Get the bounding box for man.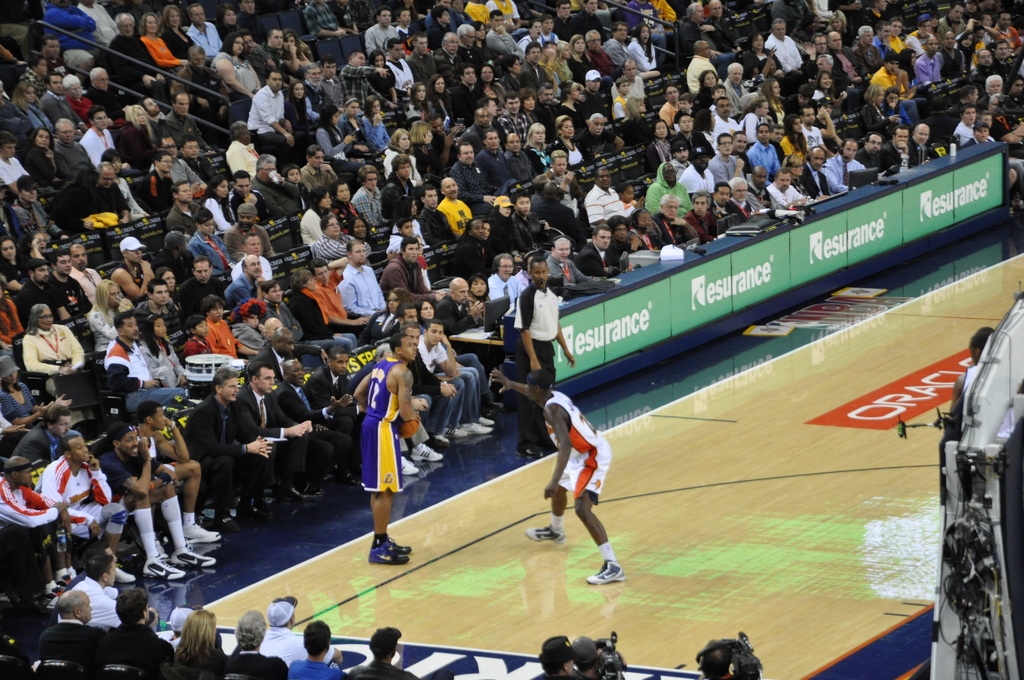
crop(305, 359, 396, 500).
